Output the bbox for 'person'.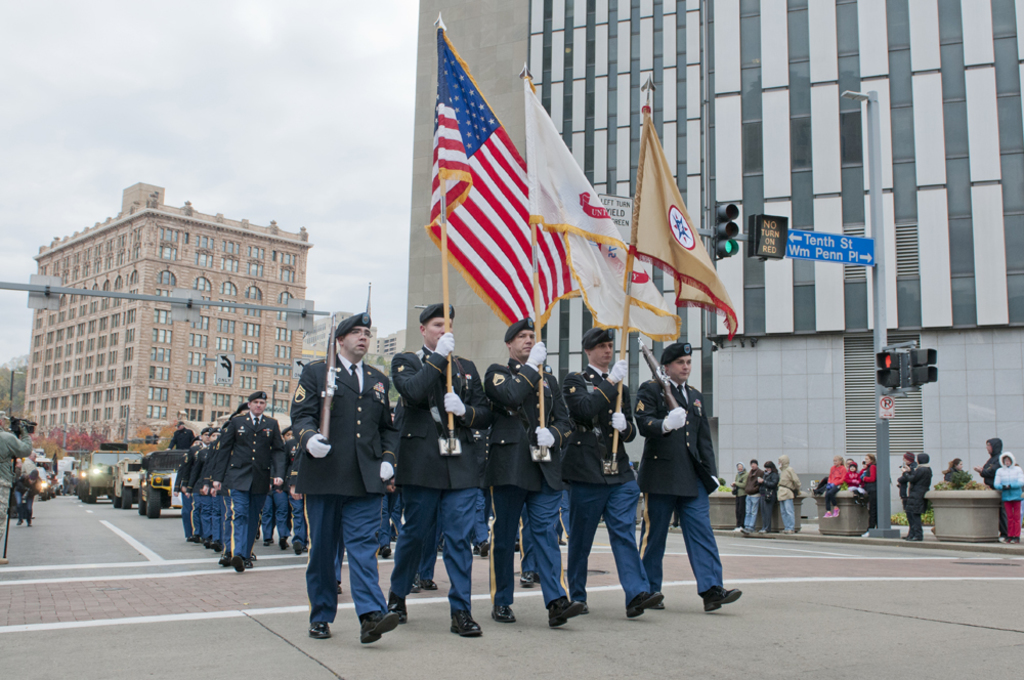
<box>387,302,490,637</box>.
